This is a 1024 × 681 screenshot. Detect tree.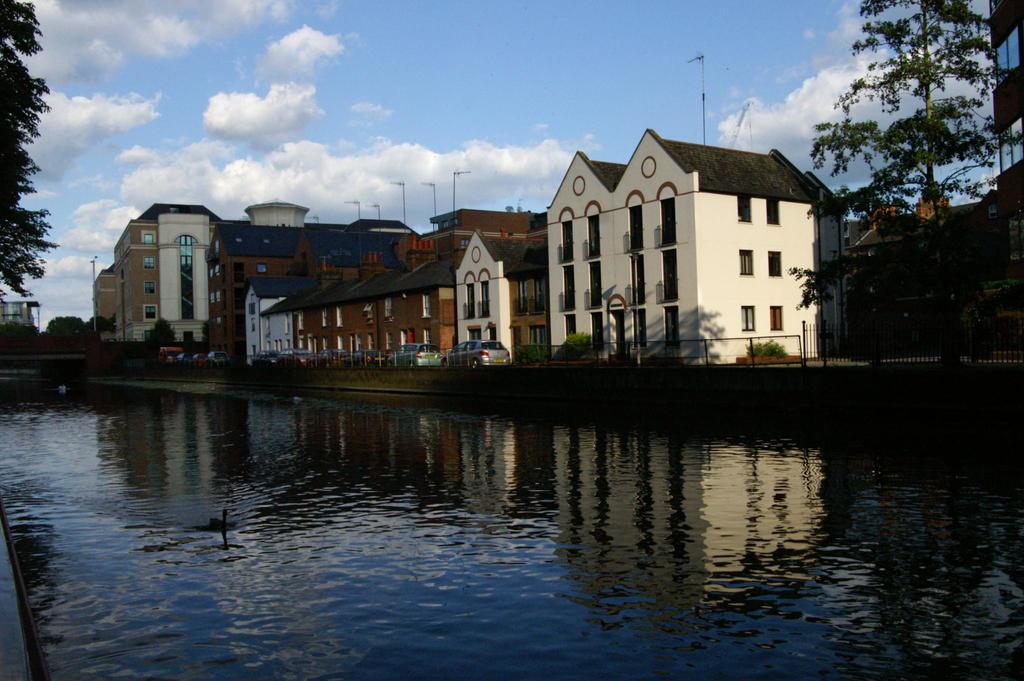
region(84, 318, 111, 337).
